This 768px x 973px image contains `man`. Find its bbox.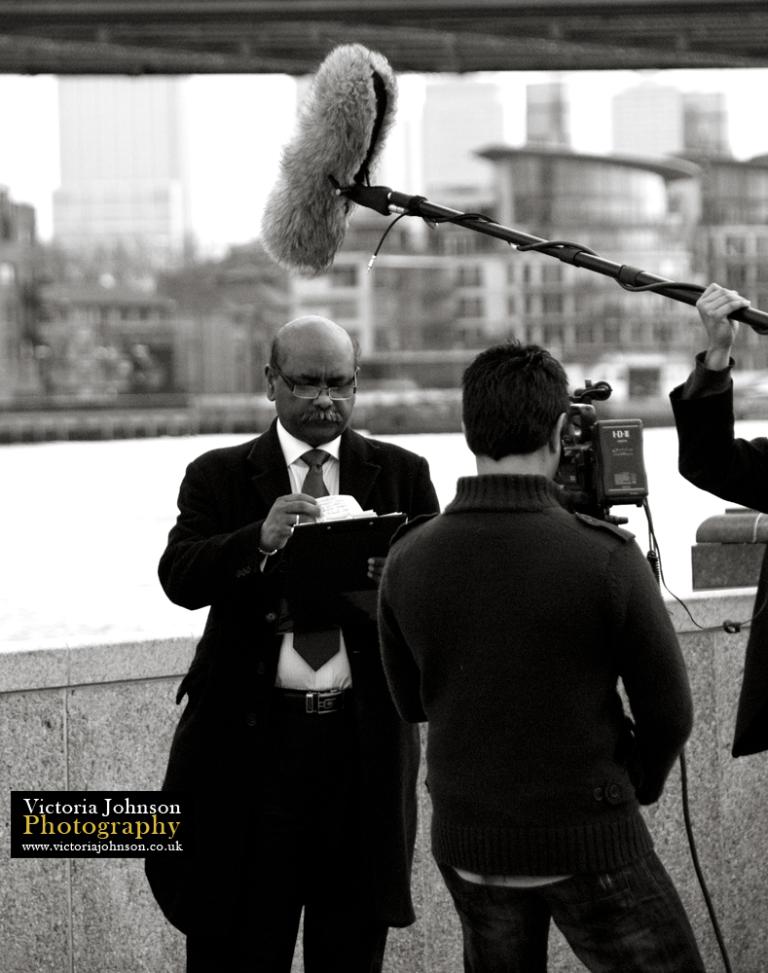
l=370, t=333, r=717, b=971.
